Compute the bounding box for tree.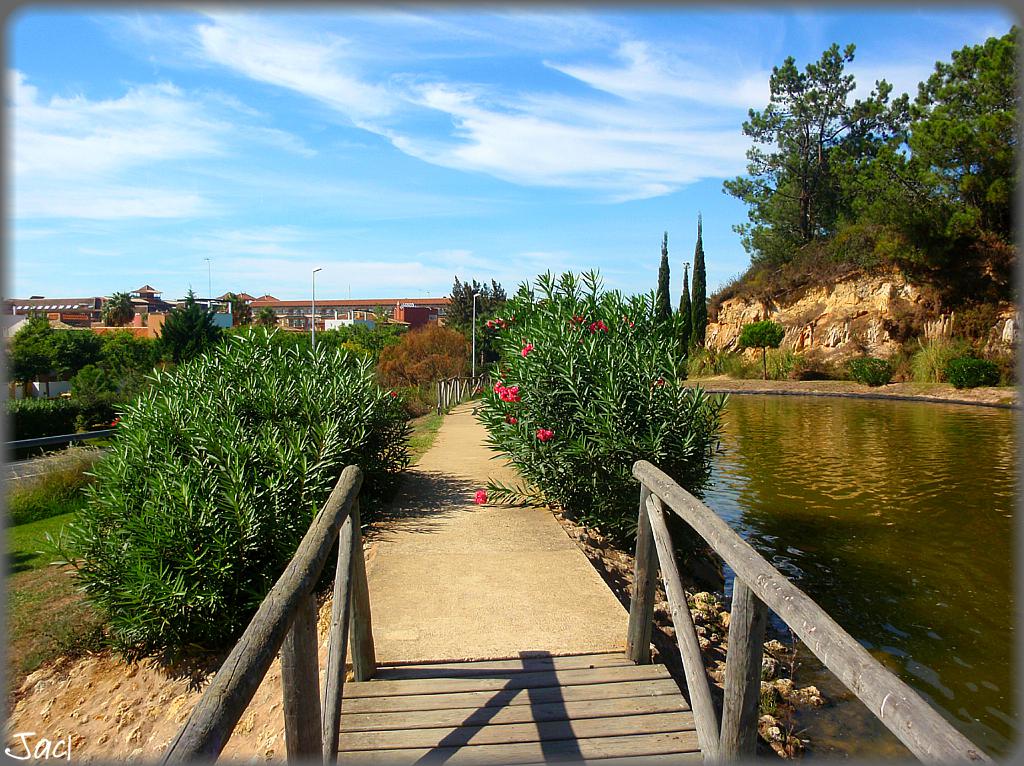
rect(221, 287, 261, 324).
